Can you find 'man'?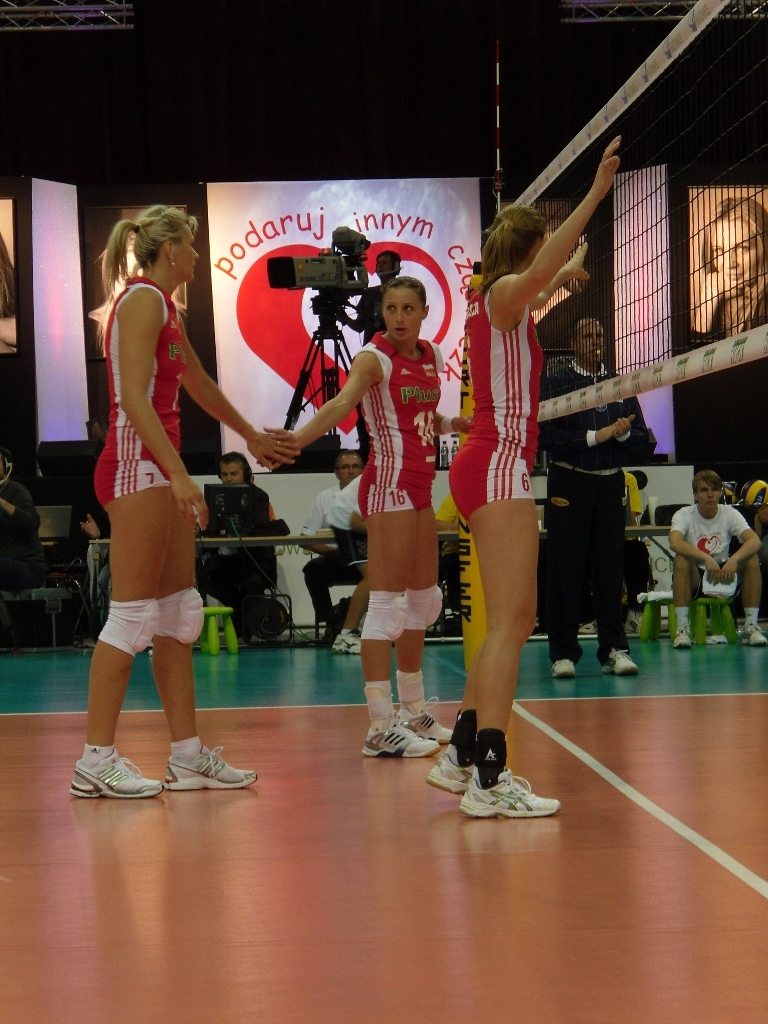
Yes, bounding box: 2, 457, 35, 604.
